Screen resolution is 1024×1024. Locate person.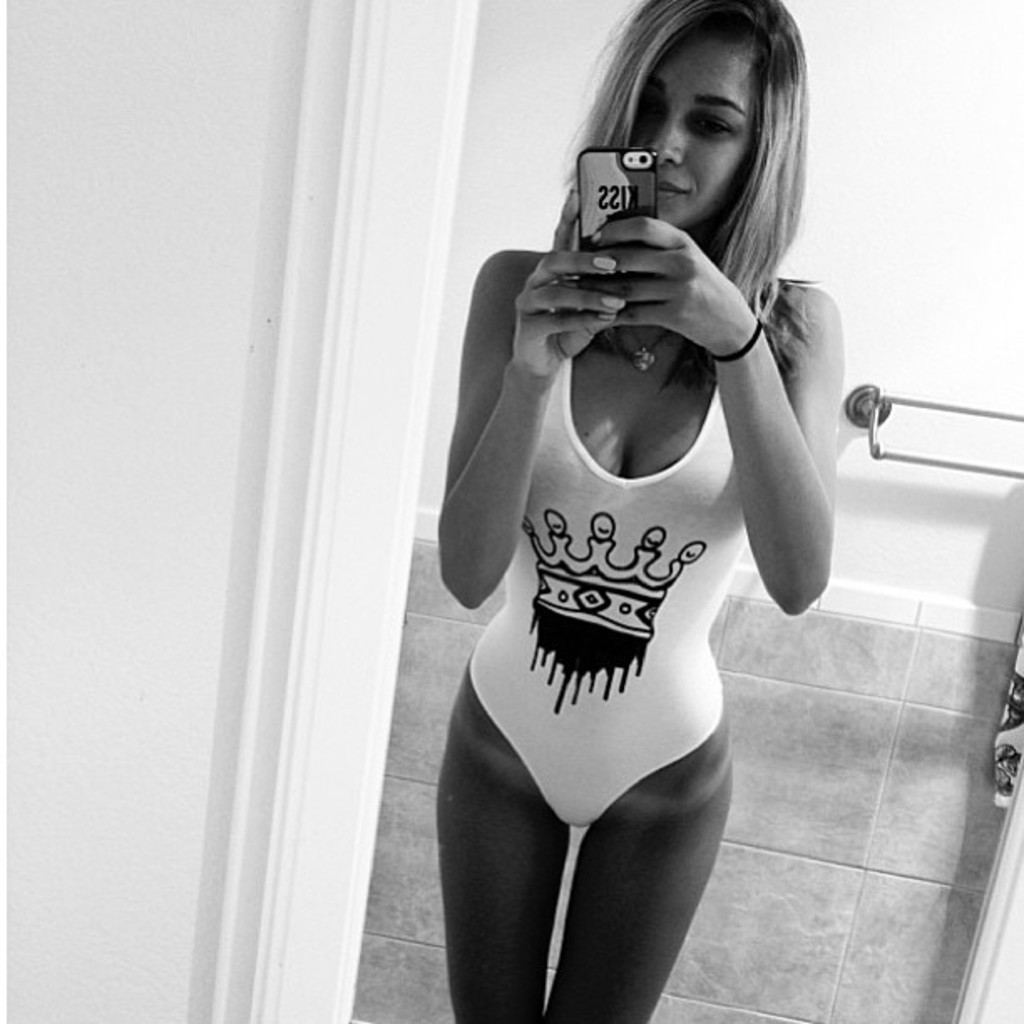
locate(412, 35, 855, 950).
